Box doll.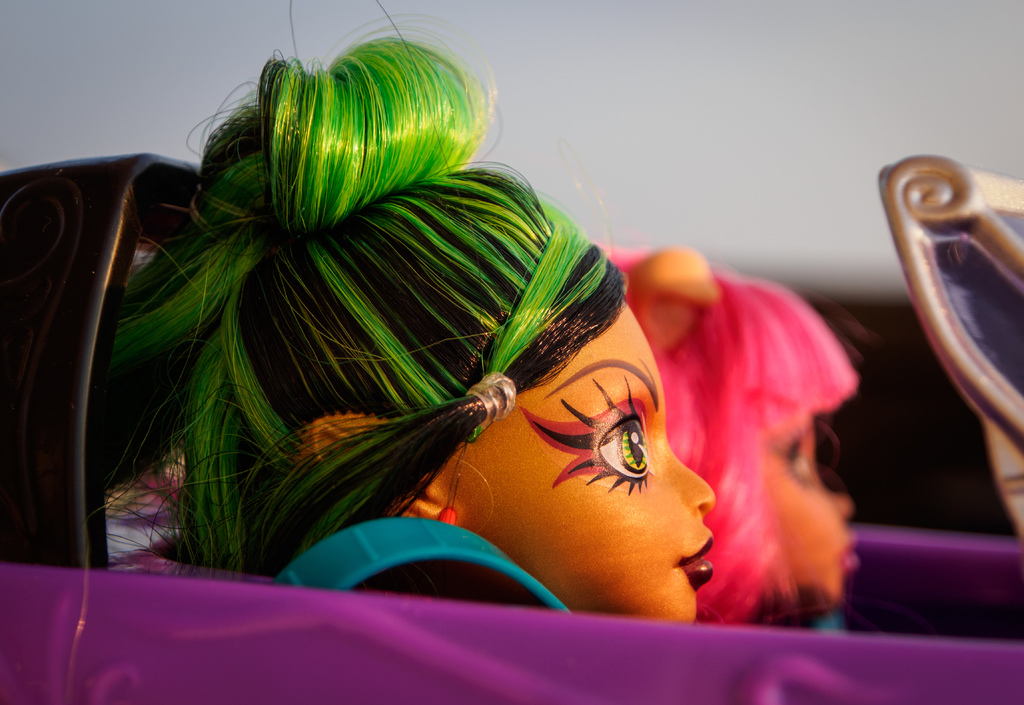
BBox(589, 237, 863, 631).
